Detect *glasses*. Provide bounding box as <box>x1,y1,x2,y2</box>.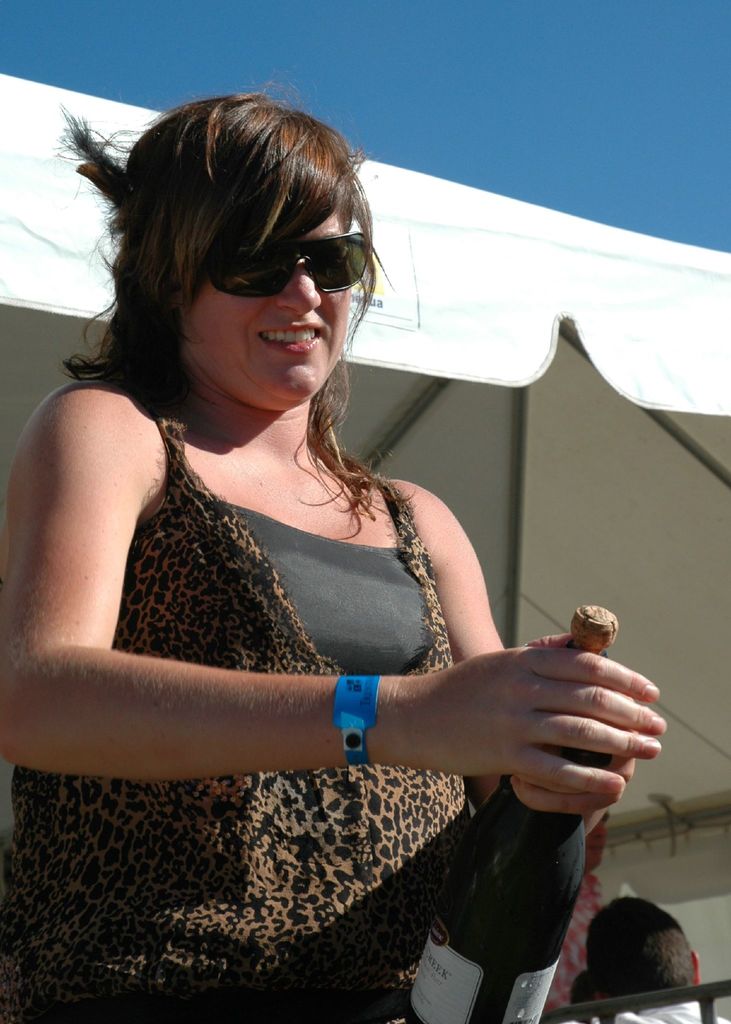
<box>201,218,383,298</box>.
